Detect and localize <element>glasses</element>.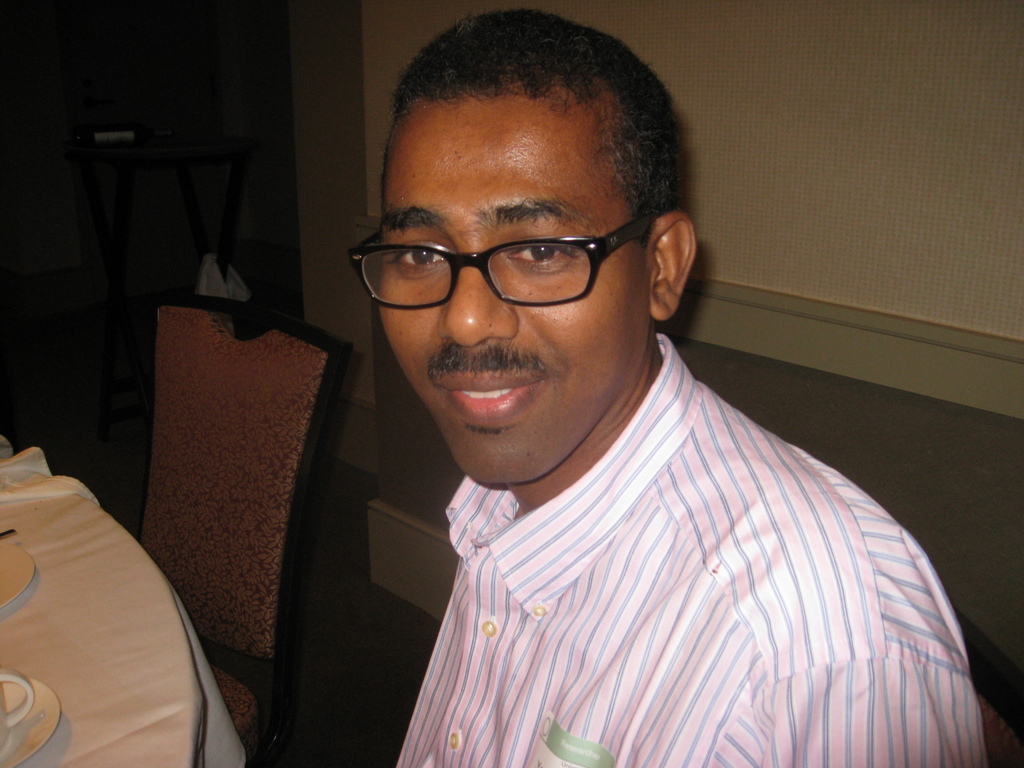
Localized at box=[364, 207, 668, 303].
